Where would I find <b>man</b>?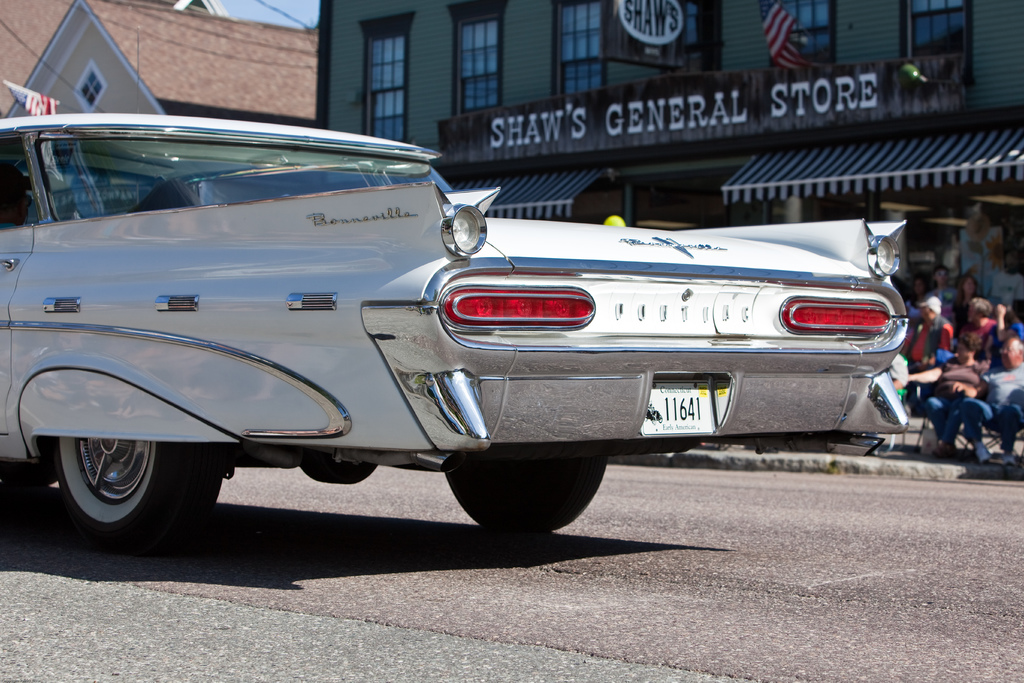
At pyautogui.locateOnScreen(904, 295, 954, 367).
